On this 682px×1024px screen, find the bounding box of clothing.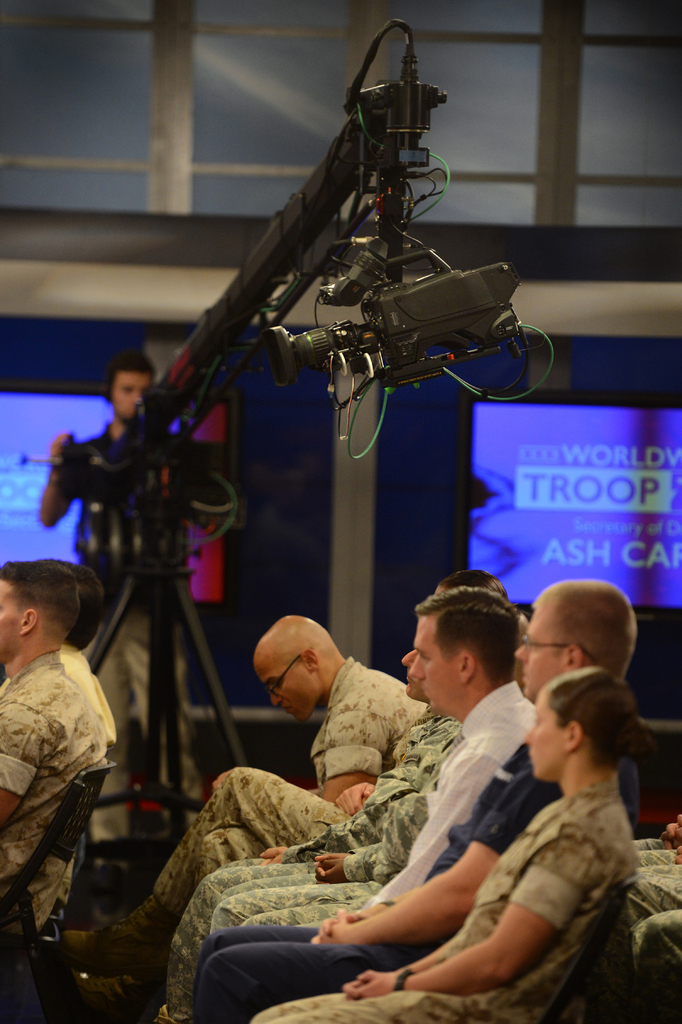
Bounding box: 168 720 652 1018.
